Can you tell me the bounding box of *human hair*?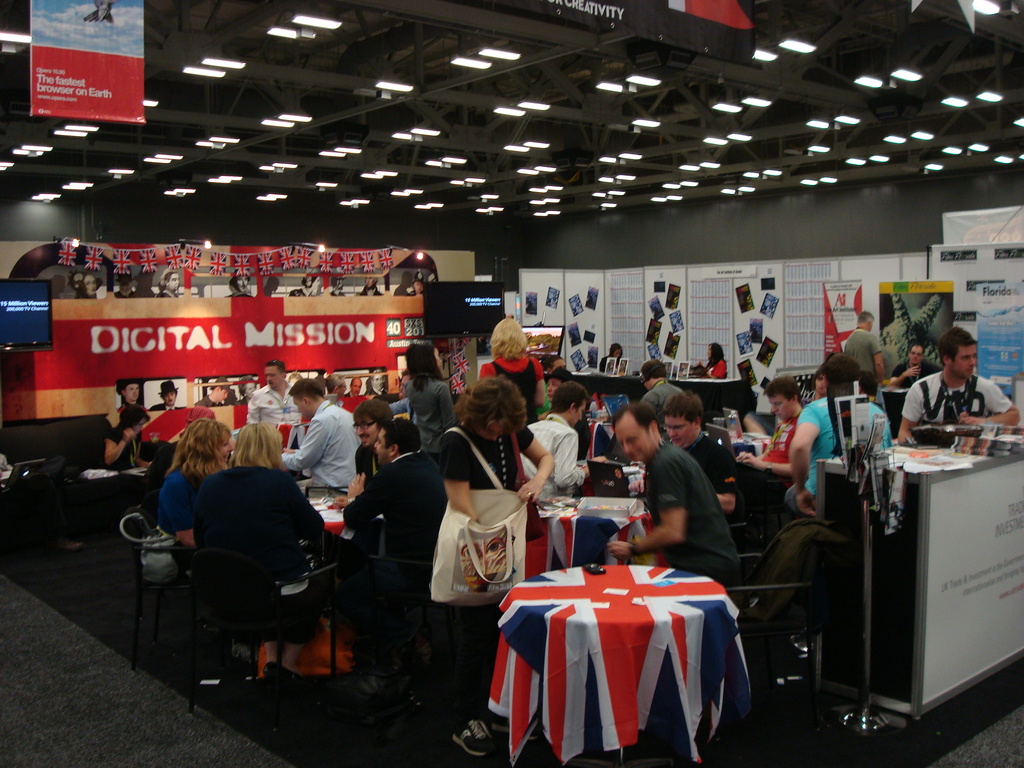
[904,339,929,362].
